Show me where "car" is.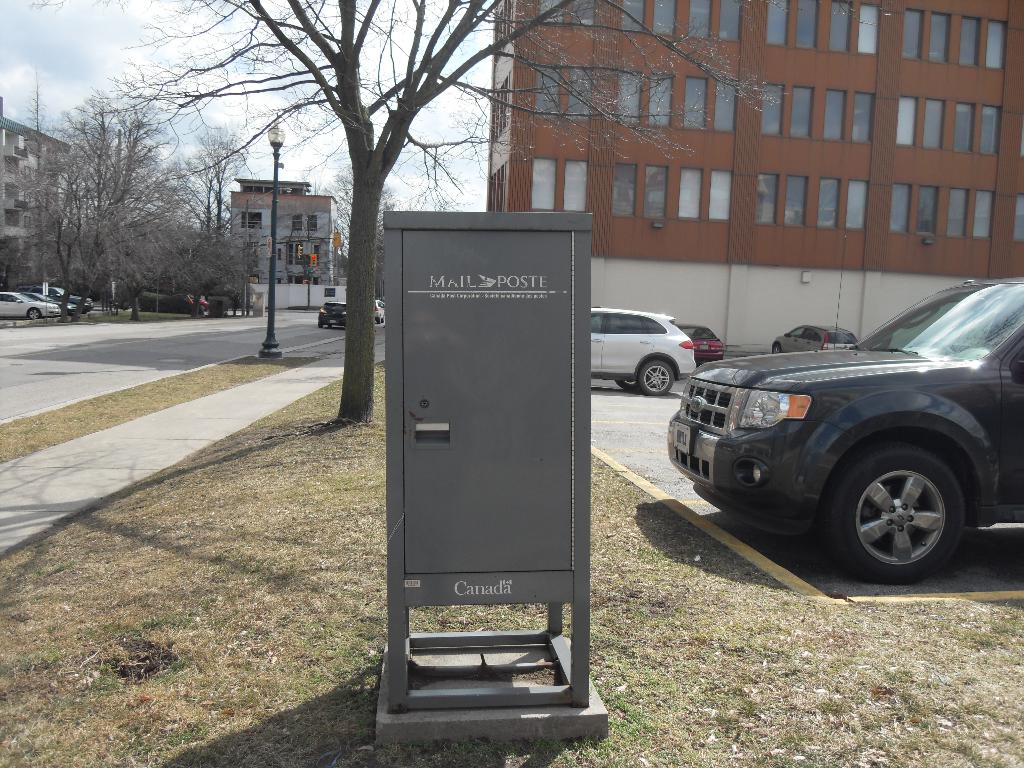
"car" is at {"left": 666, "top": 235, "right": 1023, "bottom": 588}.
